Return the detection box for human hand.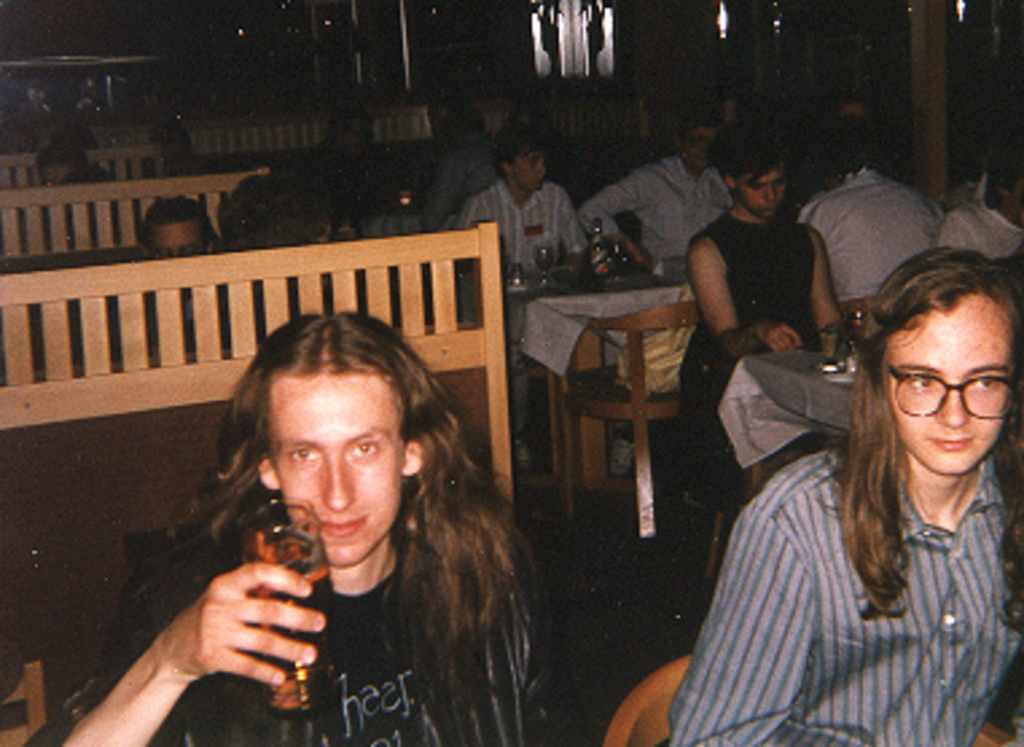
[left=755, top=320, right=801, bottom=355].
